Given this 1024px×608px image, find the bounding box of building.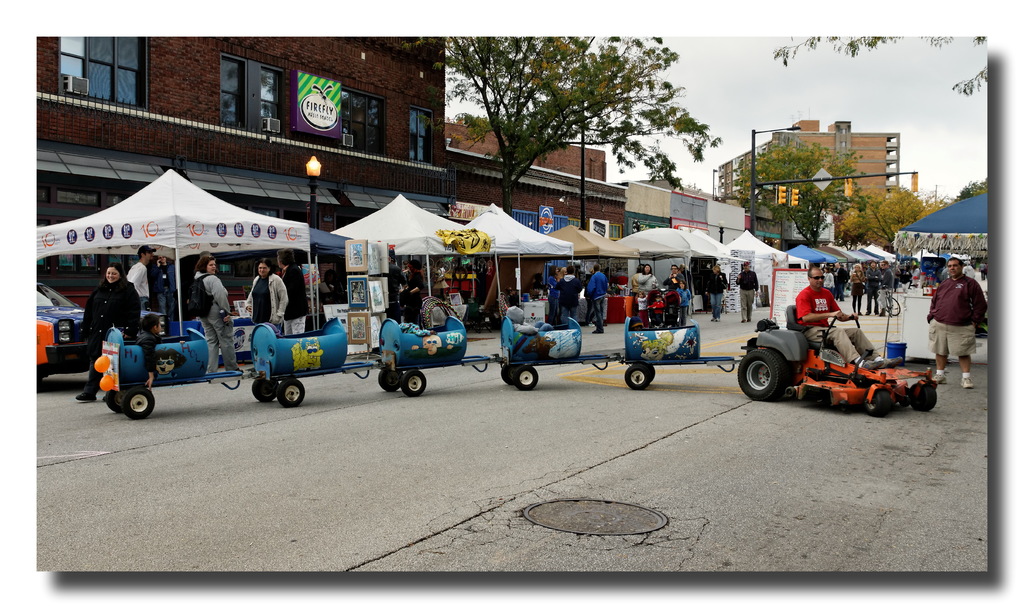
(36, 36, 454, 315).
